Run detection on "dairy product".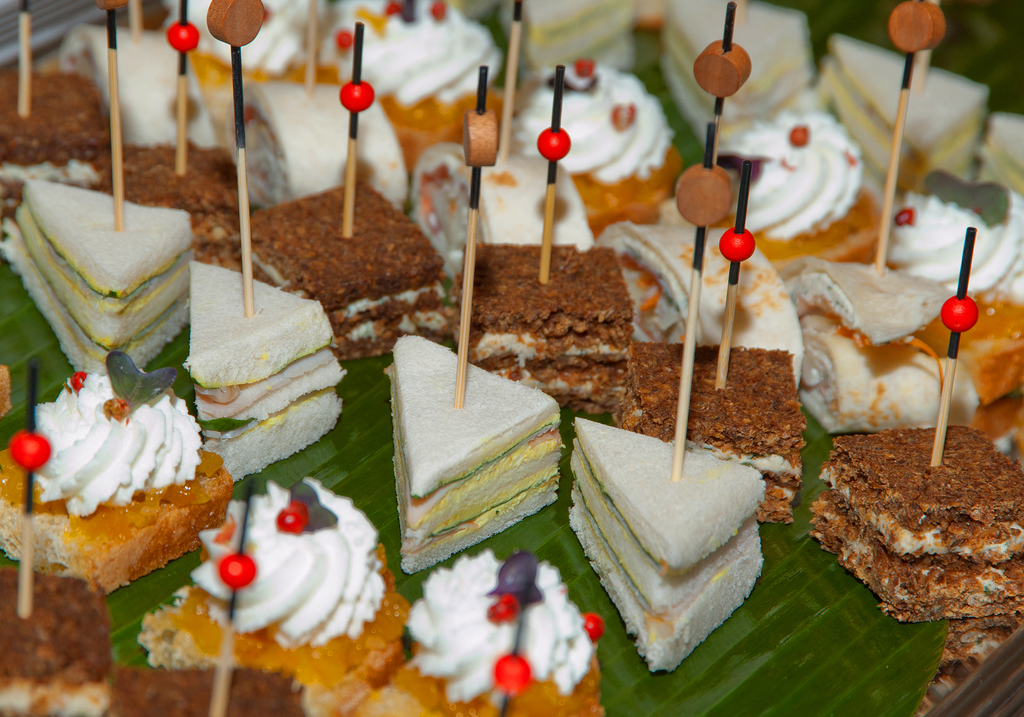
Result: bbox(316, 24, 485, 115).
